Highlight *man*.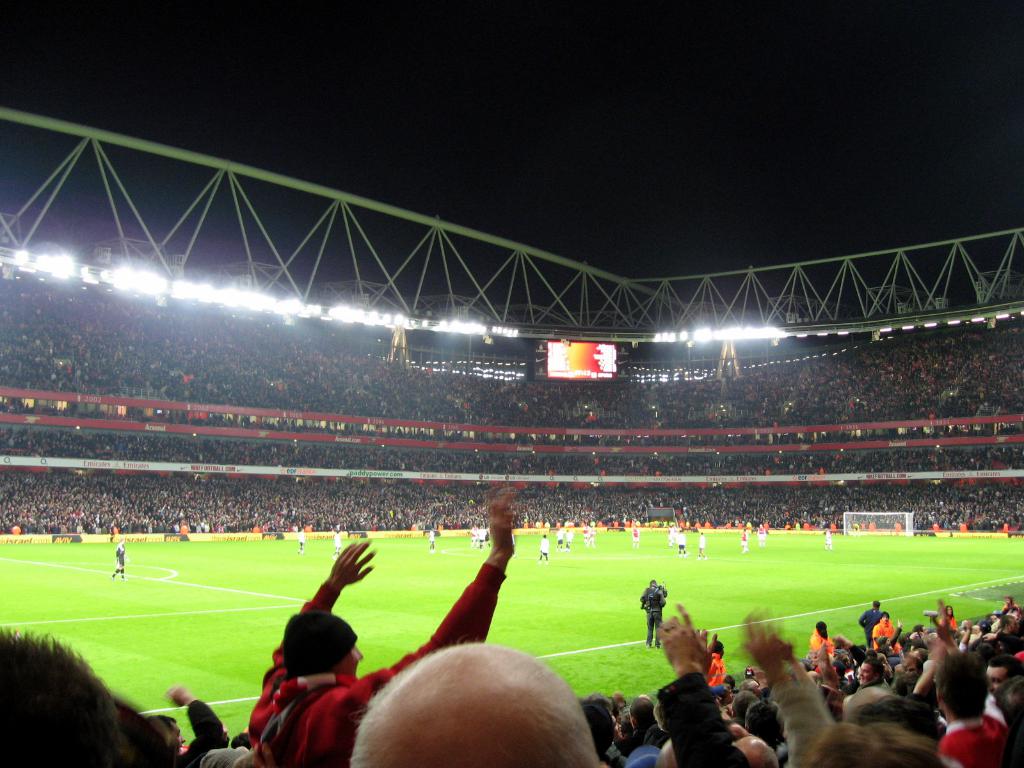
Highlighted region: l=333, t=530, r=342, b=557.
